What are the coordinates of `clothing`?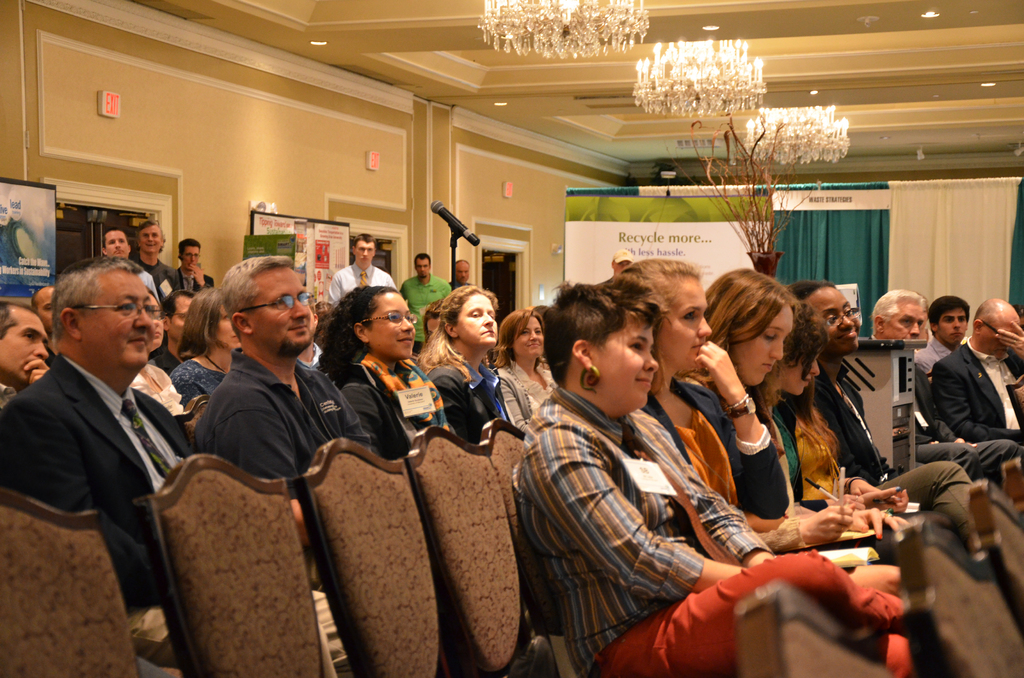
(426, 351, 518, 442).
